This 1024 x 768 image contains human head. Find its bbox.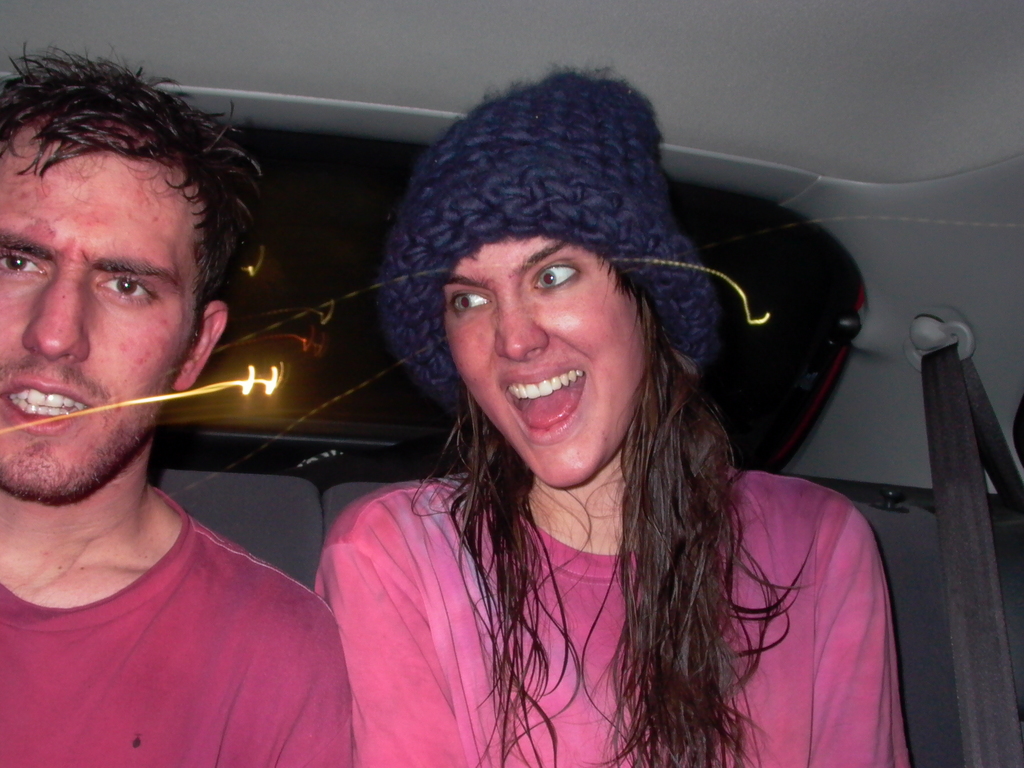
x1=394 y1=72 x2=681 y2=475.
